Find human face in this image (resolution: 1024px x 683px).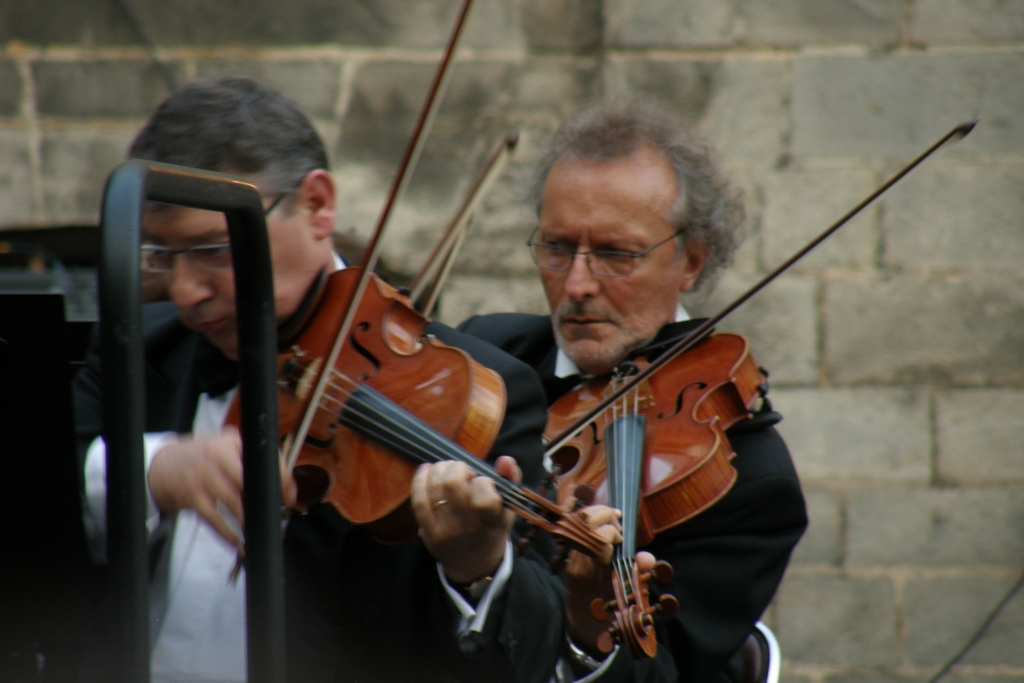
[144, 204, 319, 358].
